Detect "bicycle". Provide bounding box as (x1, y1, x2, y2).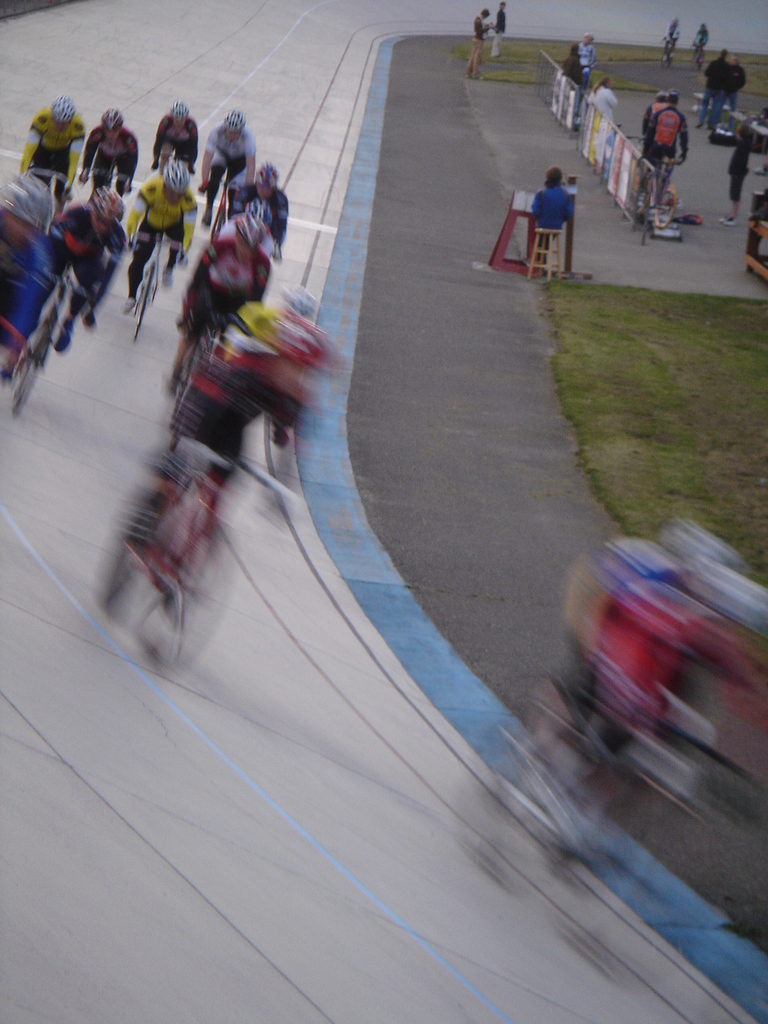
(205, 173, 239, 243).
